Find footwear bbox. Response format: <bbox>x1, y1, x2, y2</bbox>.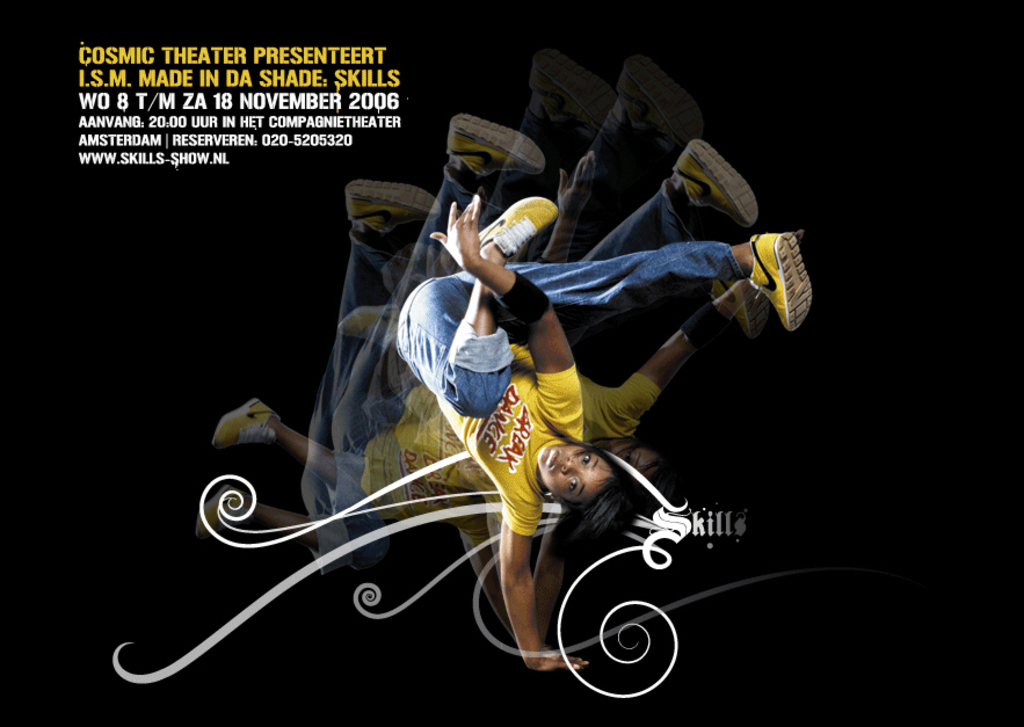
<bbox>692, 217, 813, 351</bbox>.
